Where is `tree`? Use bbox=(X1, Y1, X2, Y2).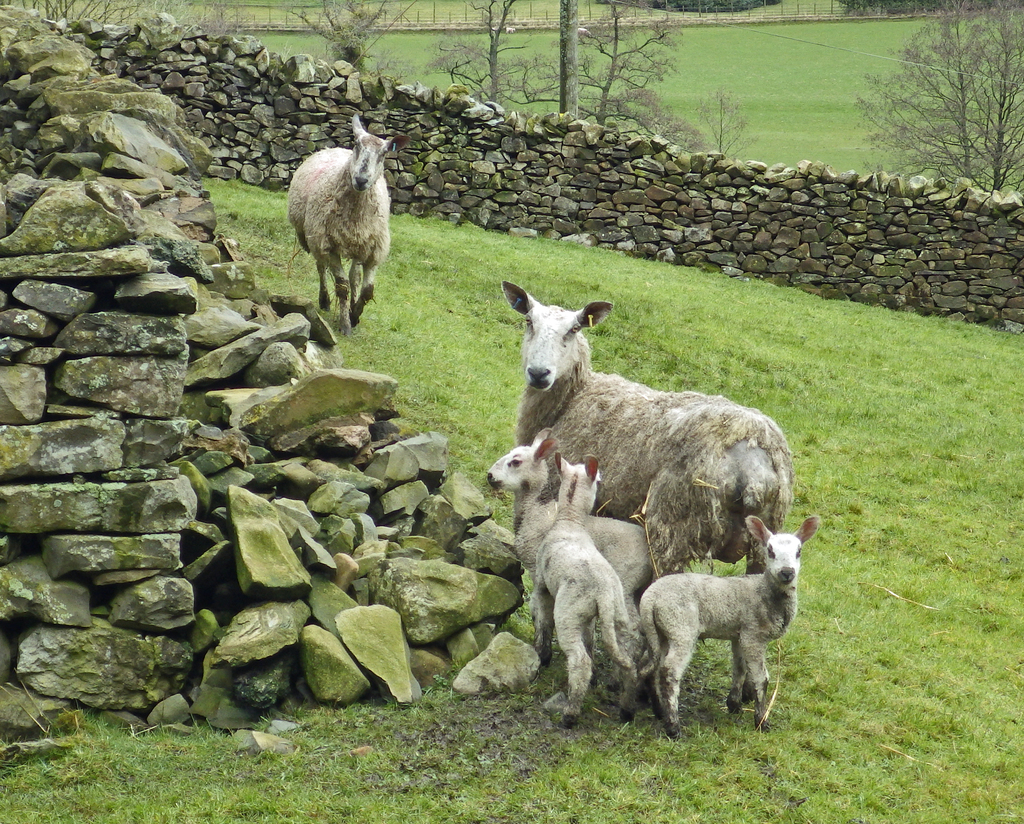
bbox=(531, 0, 724, 156).
